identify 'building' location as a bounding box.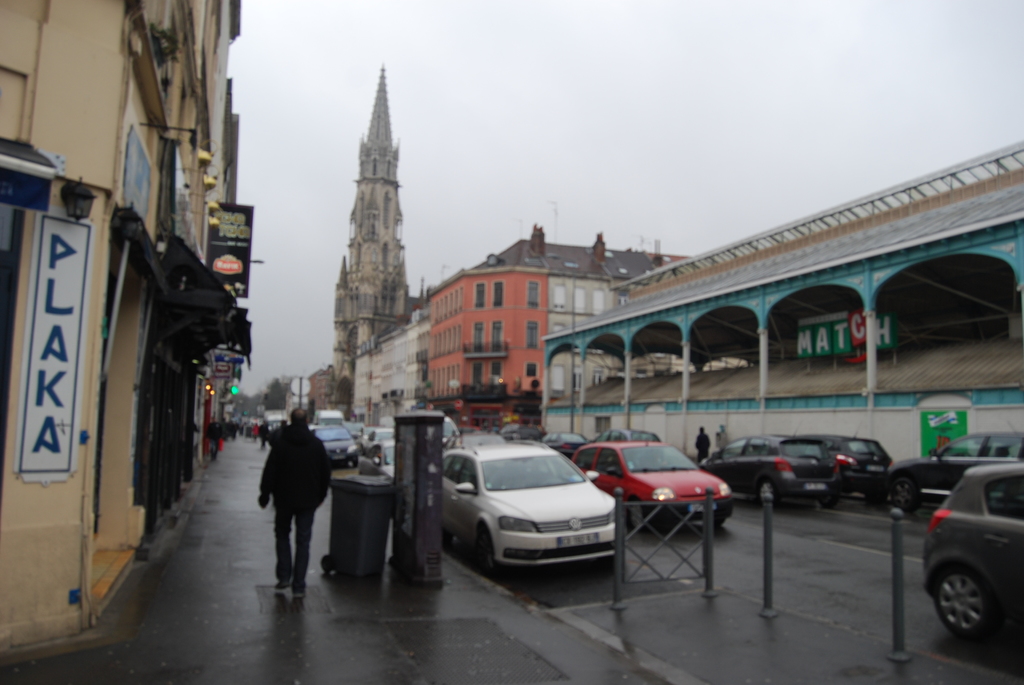
box(543, 143, 1023, 494).
